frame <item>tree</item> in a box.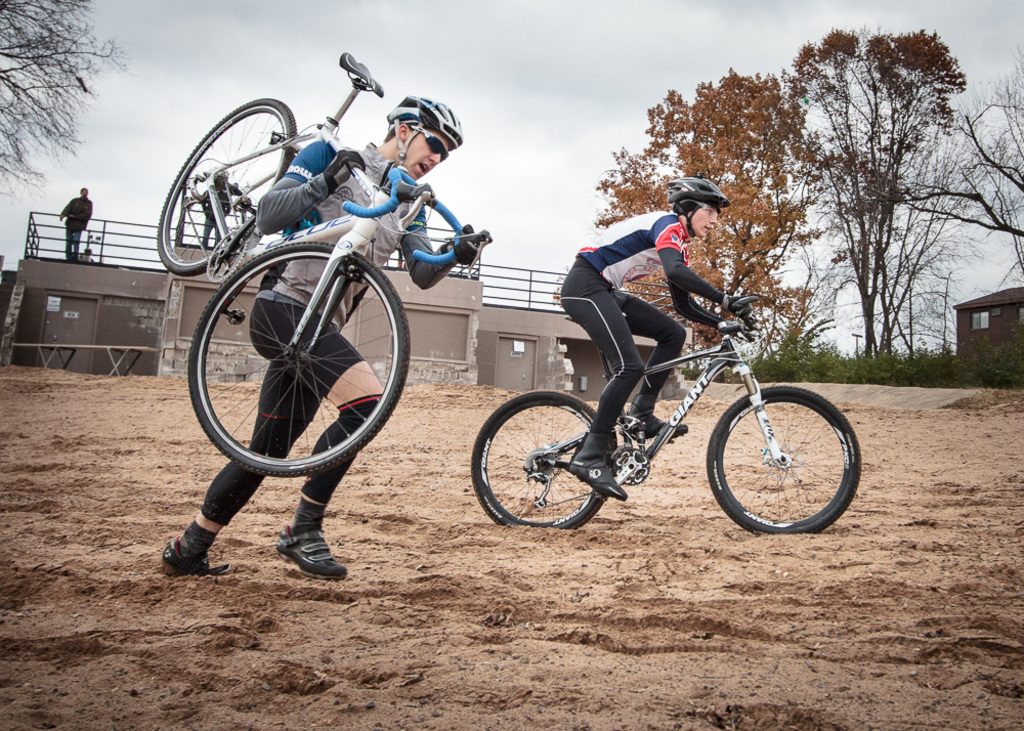
Rect(551, 70, 828, 377).
